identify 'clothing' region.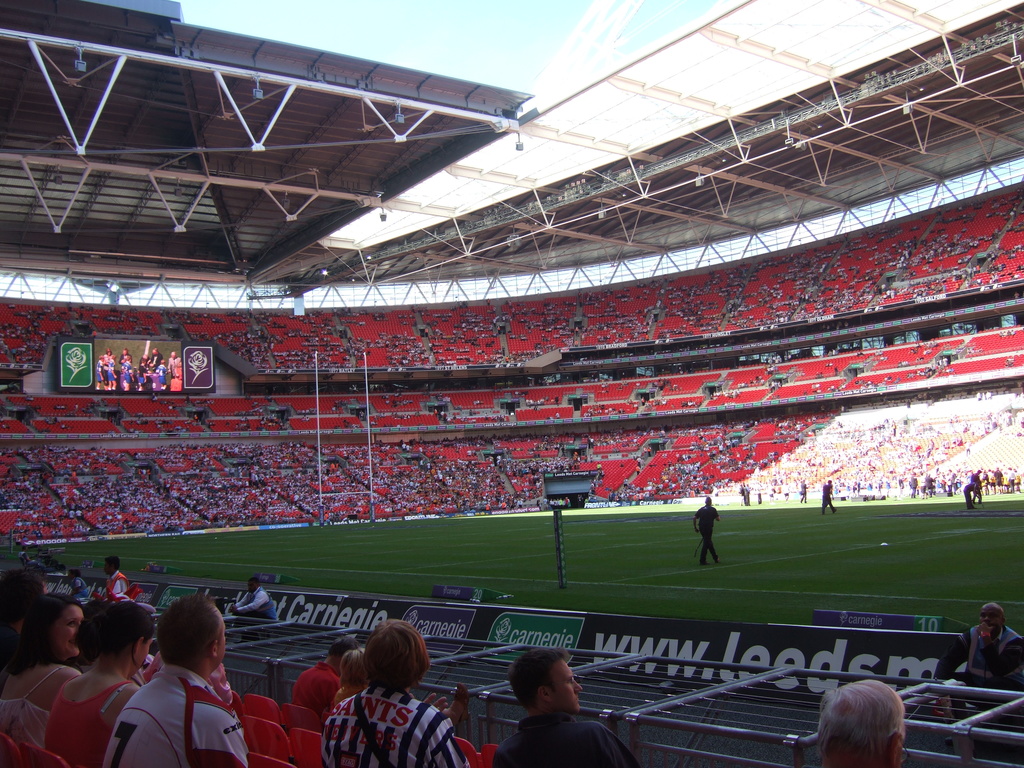
Region: box=[94, 360, 104, 381].
